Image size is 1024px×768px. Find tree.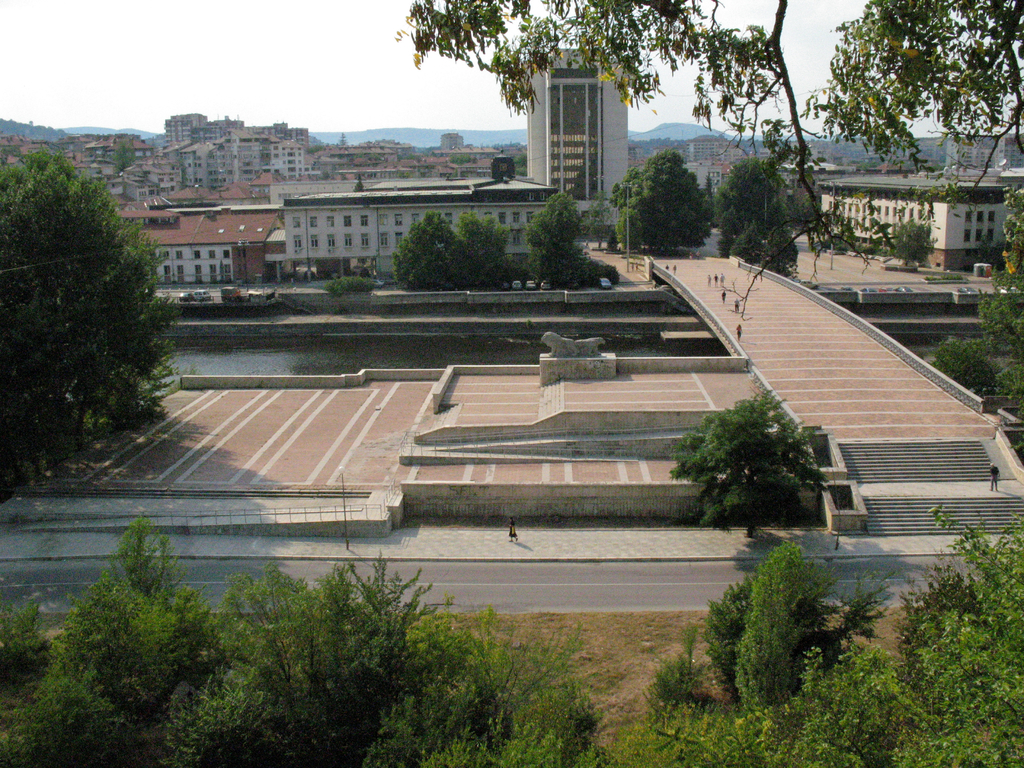
locate(396, 0, 1023, 321).
